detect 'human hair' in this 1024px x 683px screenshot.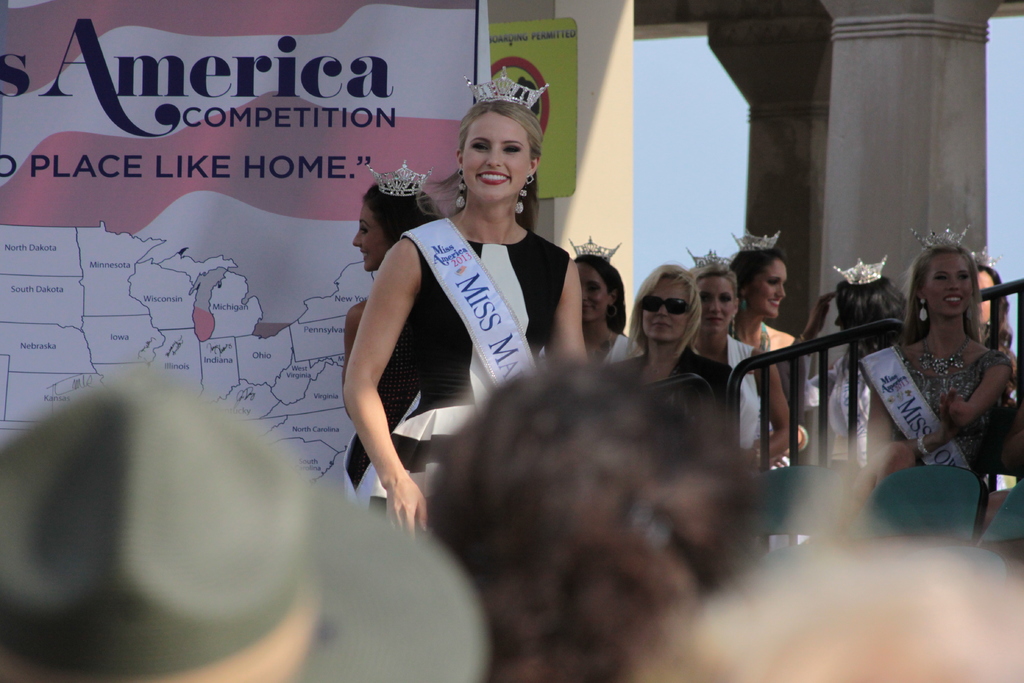
Detection: (left=726, top=240, right=785, bottom=298).
